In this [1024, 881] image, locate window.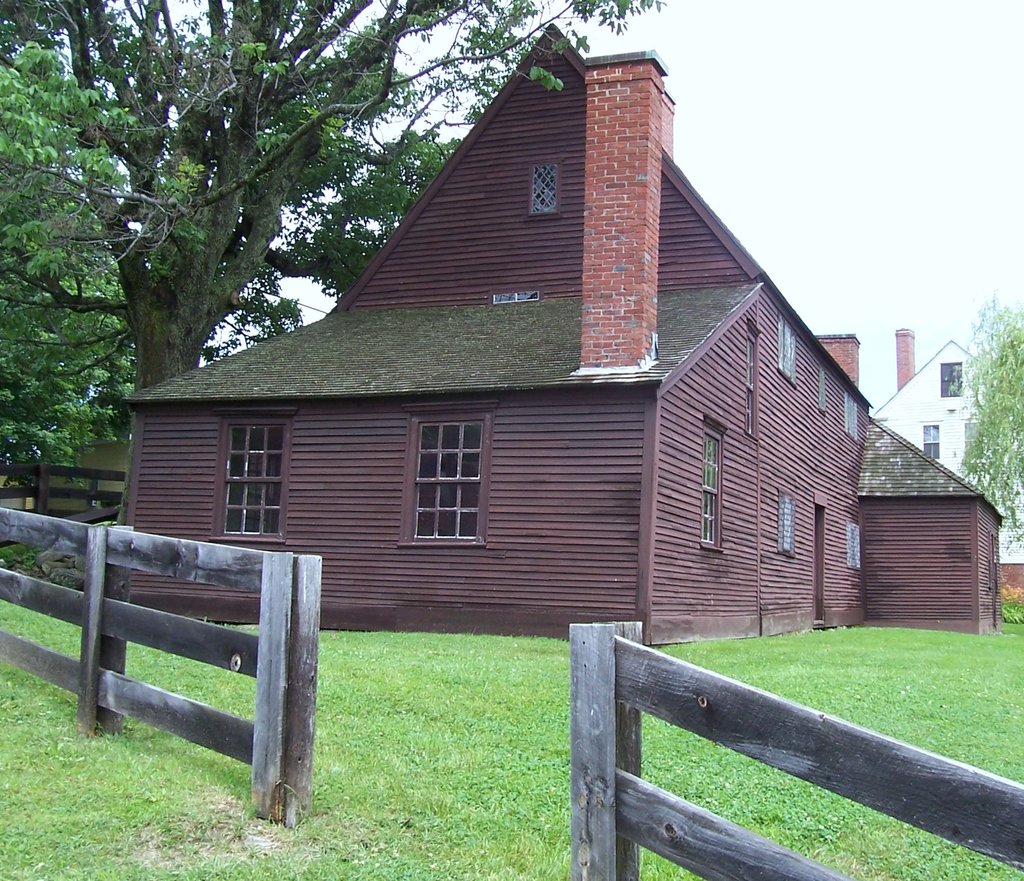
Bounding box: 776/490/796/558.
